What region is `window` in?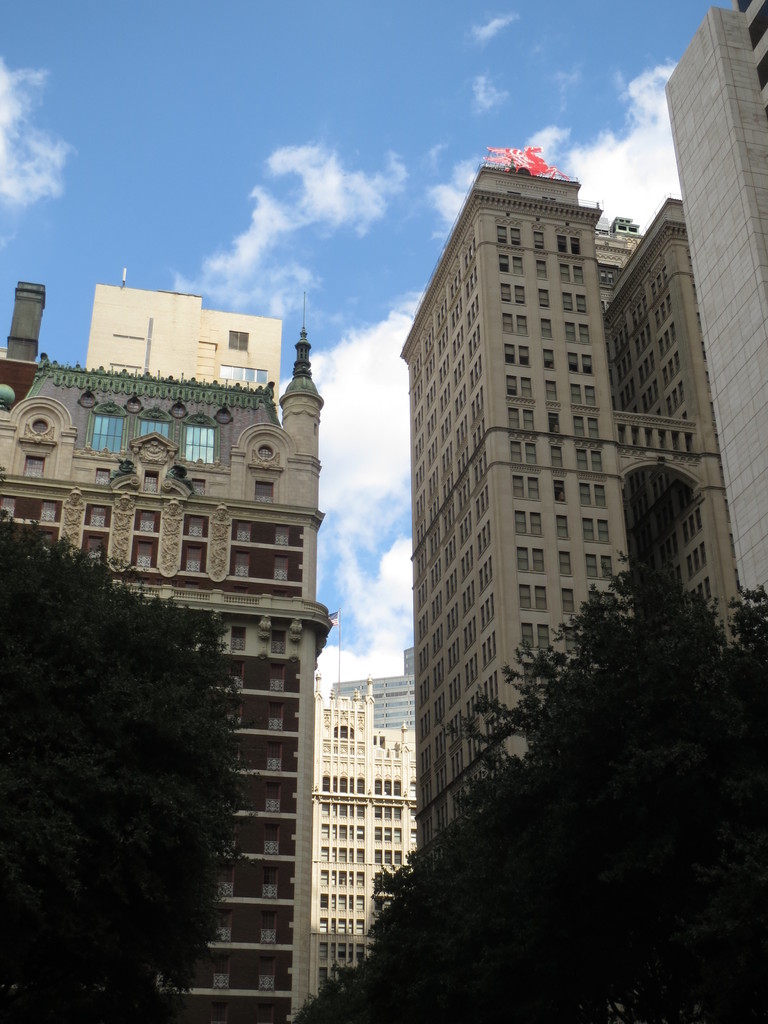
select_region(517, 583, 531, 605).
